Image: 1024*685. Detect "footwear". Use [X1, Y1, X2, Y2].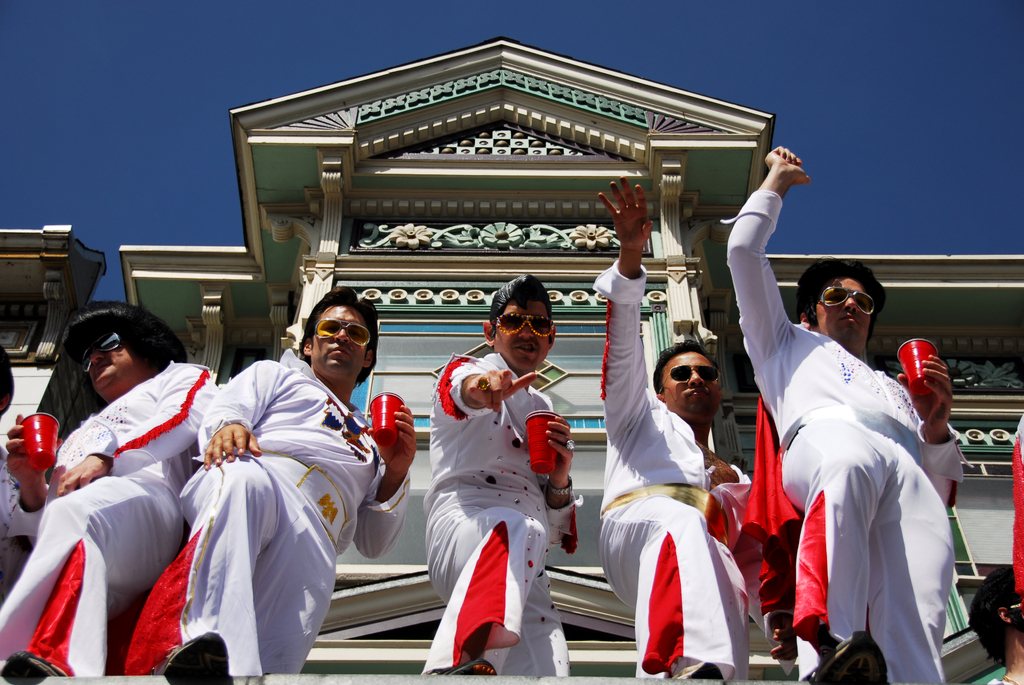
[0, 649, 63, 681].
